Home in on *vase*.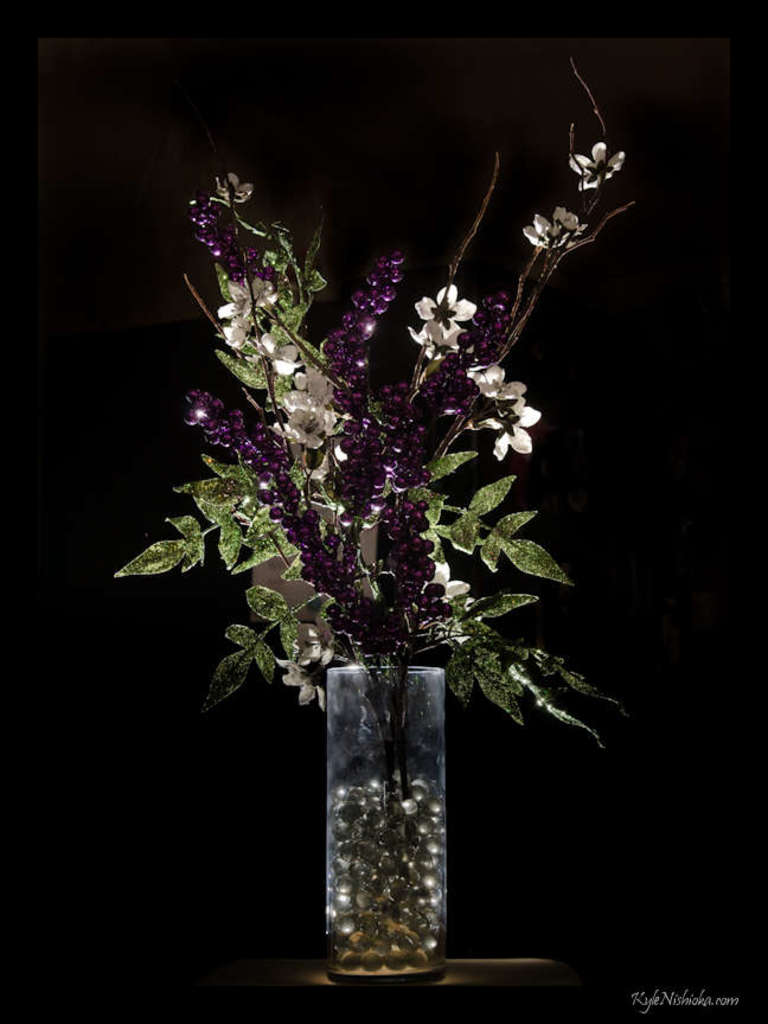
Homed in at bbox(320, 657, 450, 985).
